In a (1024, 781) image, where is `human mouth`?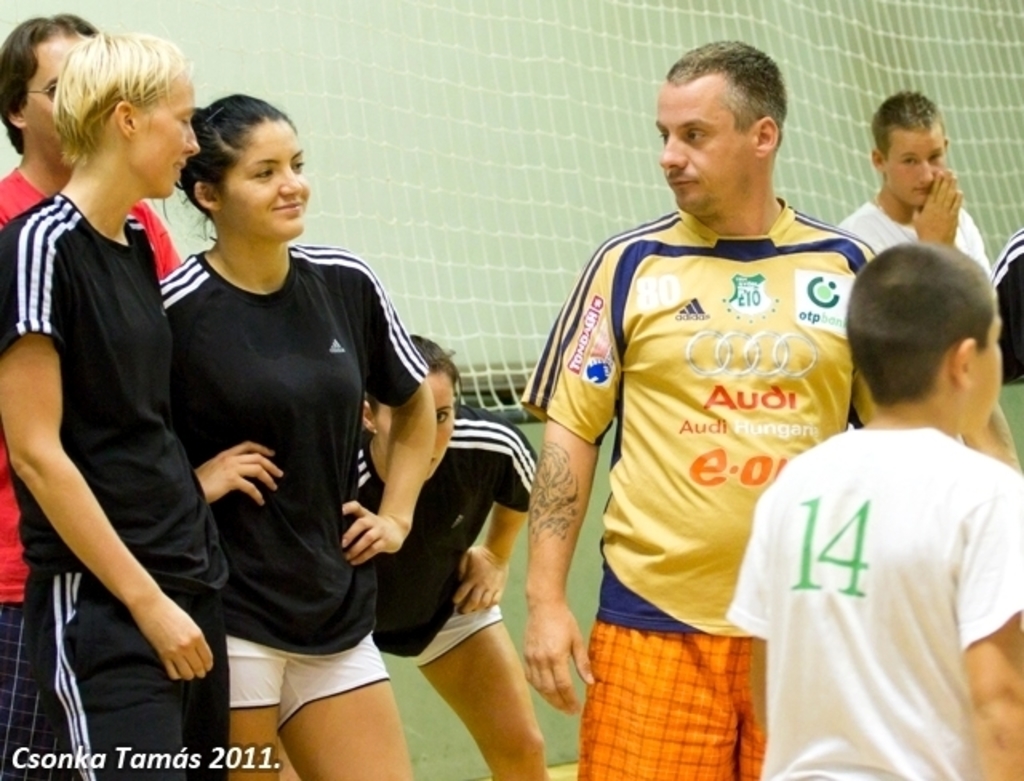
bbox=(270, 198, 307, 222).
